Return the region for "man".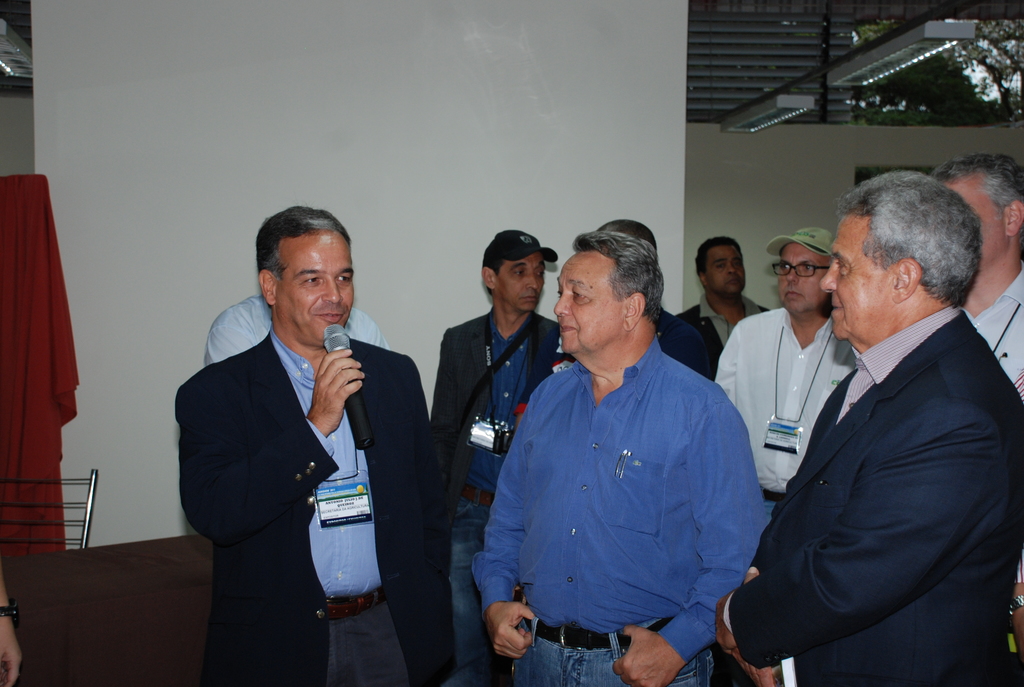
465,229,769,686.
